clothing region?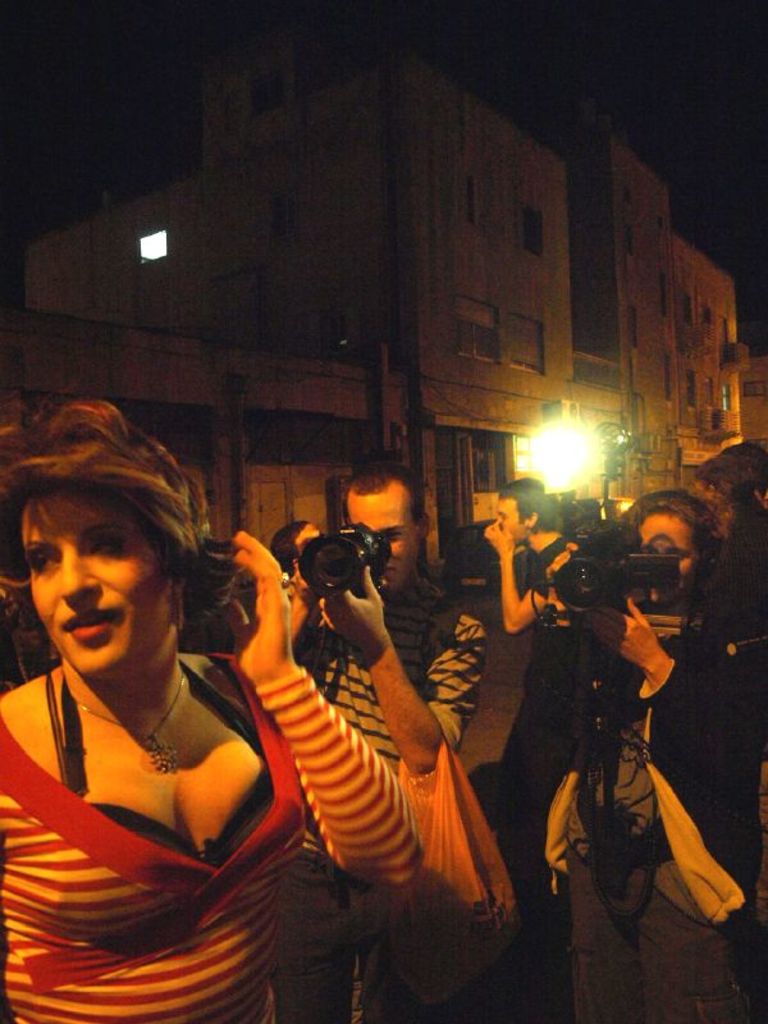
[0, 643, 419, 1023]
